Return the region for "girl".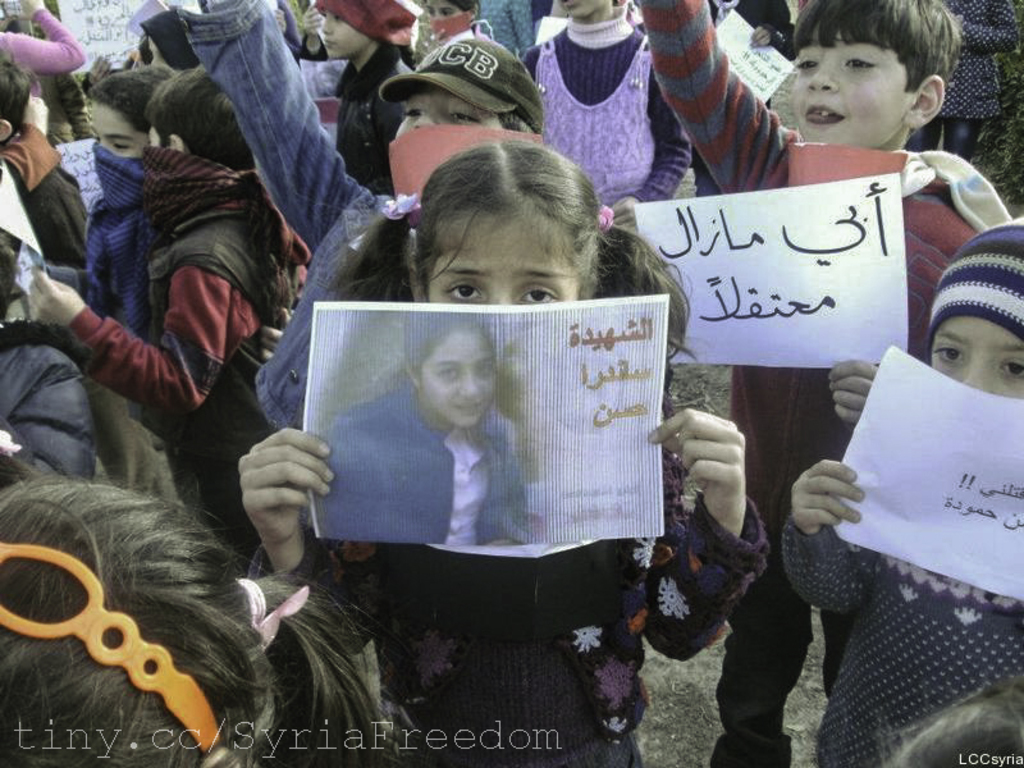
233,143,760,767.
